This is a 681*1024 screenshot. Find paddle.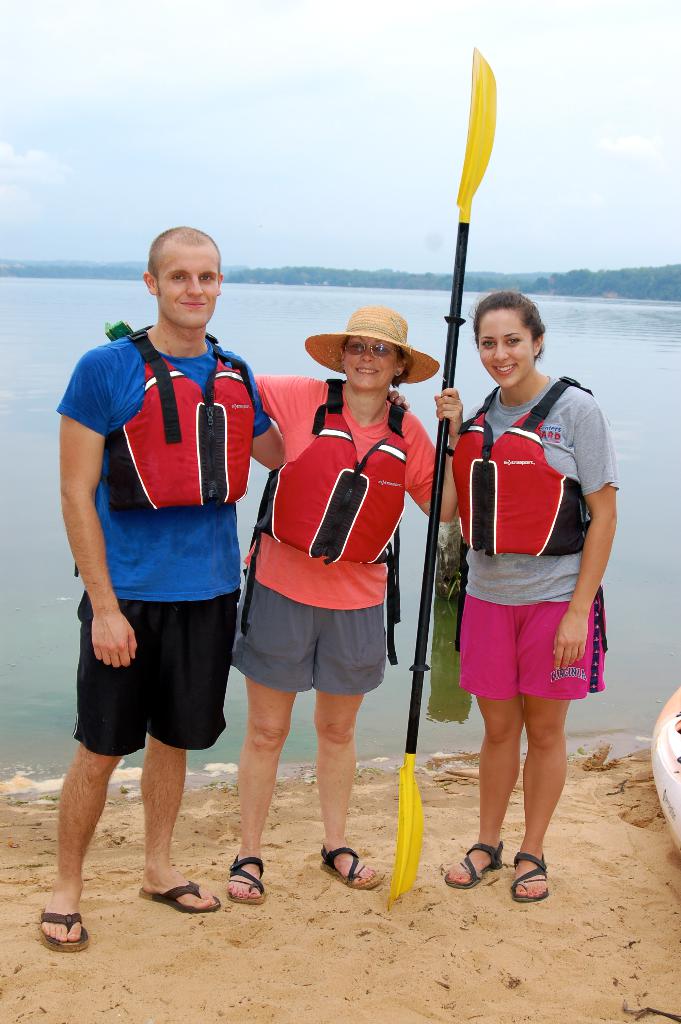
Bounding box: (395,43,501,904).
